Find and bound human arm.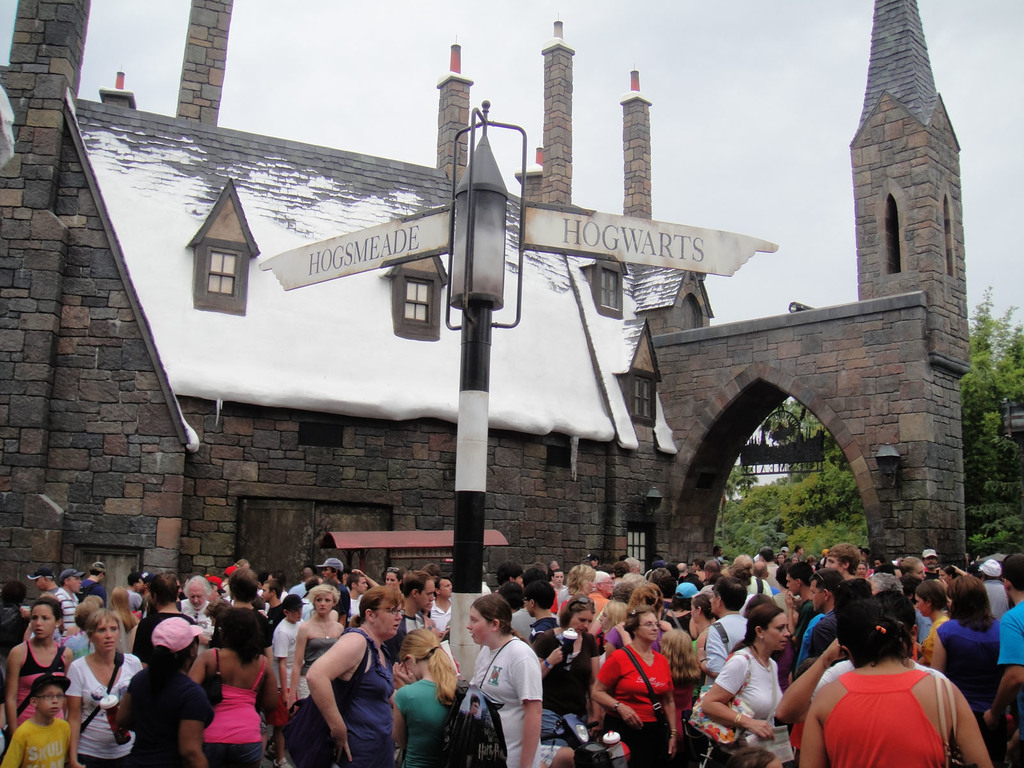
Bound: rect(289, 631, 369, 749).
